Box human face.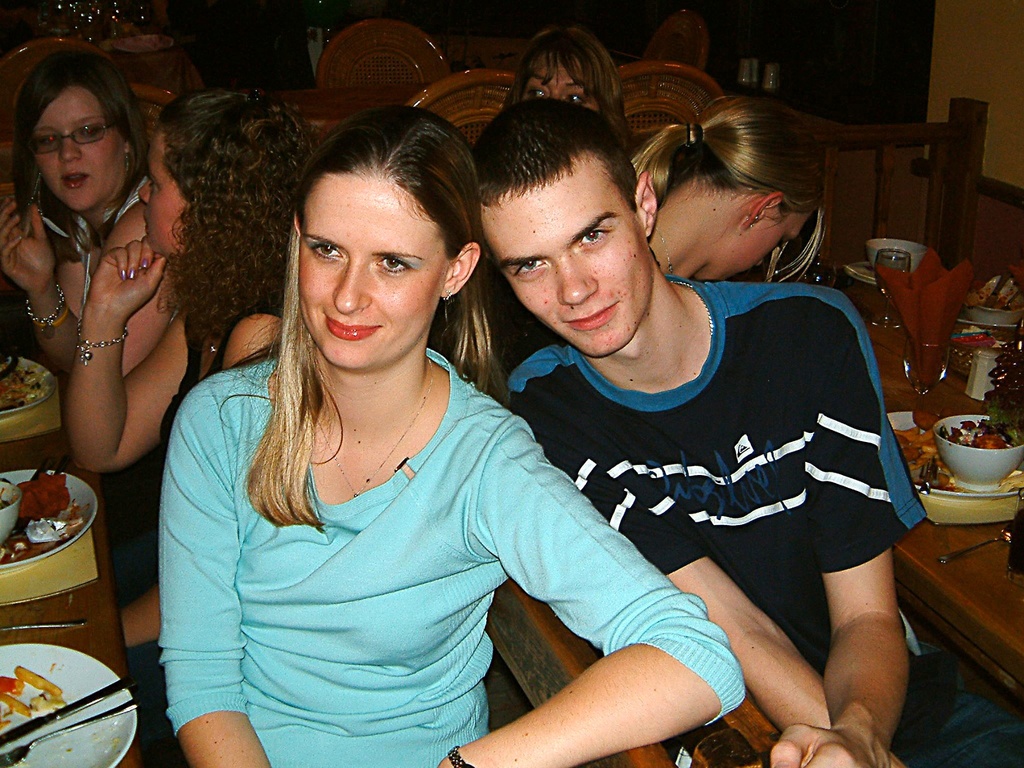
[x1=136, y1=127, x2=182, y2=256].
